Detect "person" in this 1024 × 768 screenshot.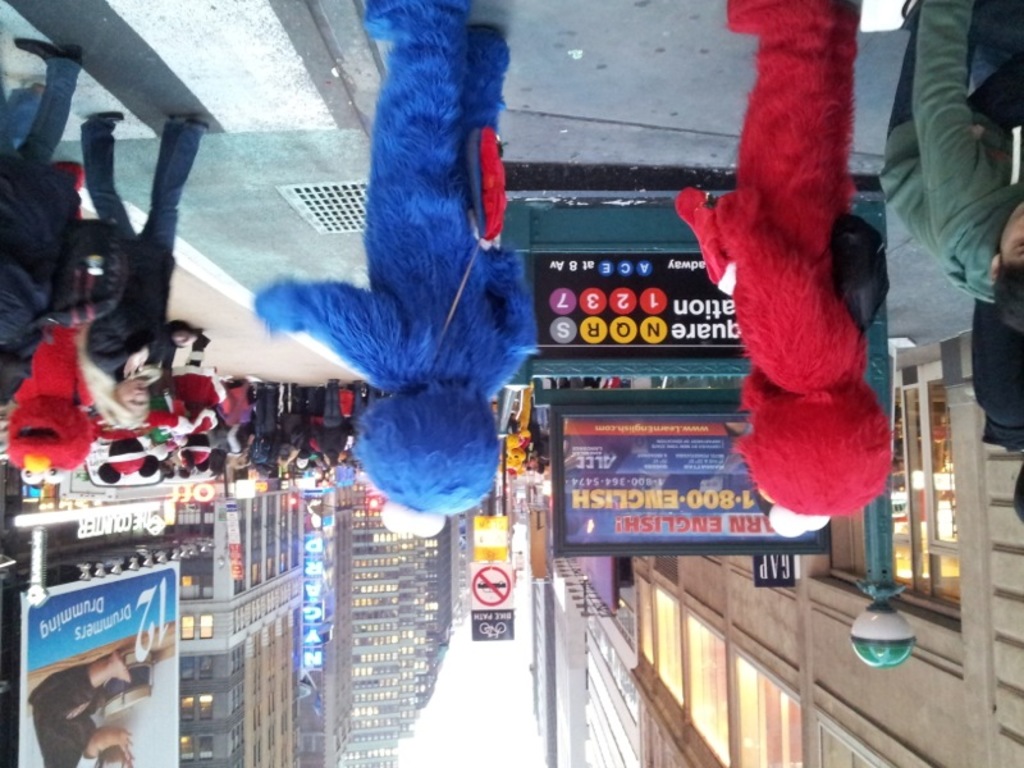
Detection: box=[76, 106, 215, 433].
